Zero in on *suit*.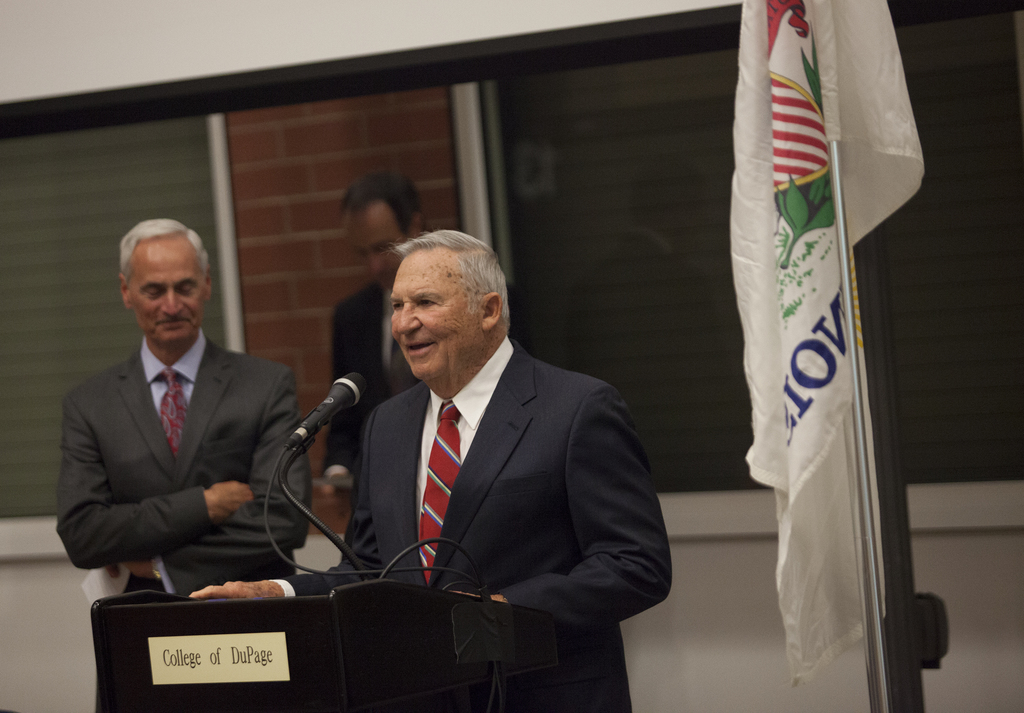
Zeroed in: <bbox>286, 343, 671, 712</bbox>.
